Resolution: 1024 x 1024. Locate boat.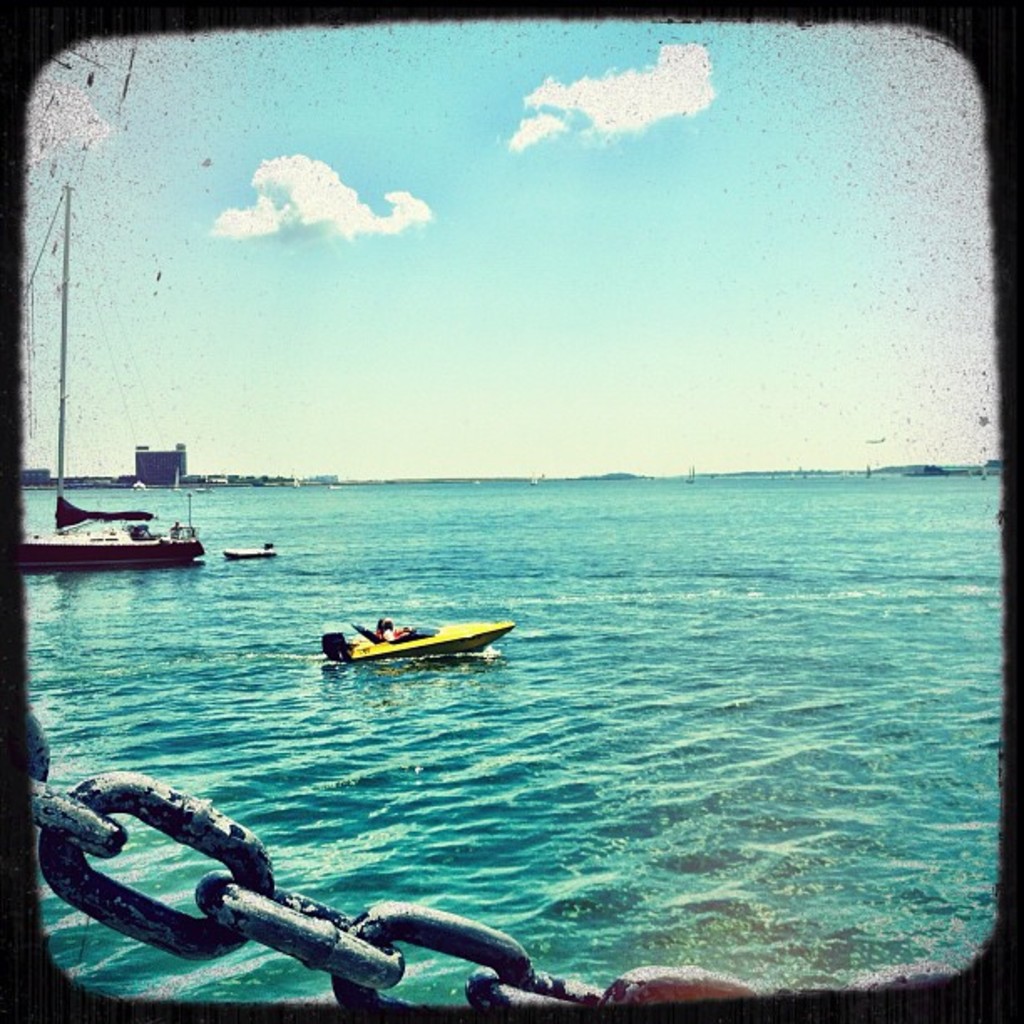
x1=320, y1=601, x2=515, y2=688.
